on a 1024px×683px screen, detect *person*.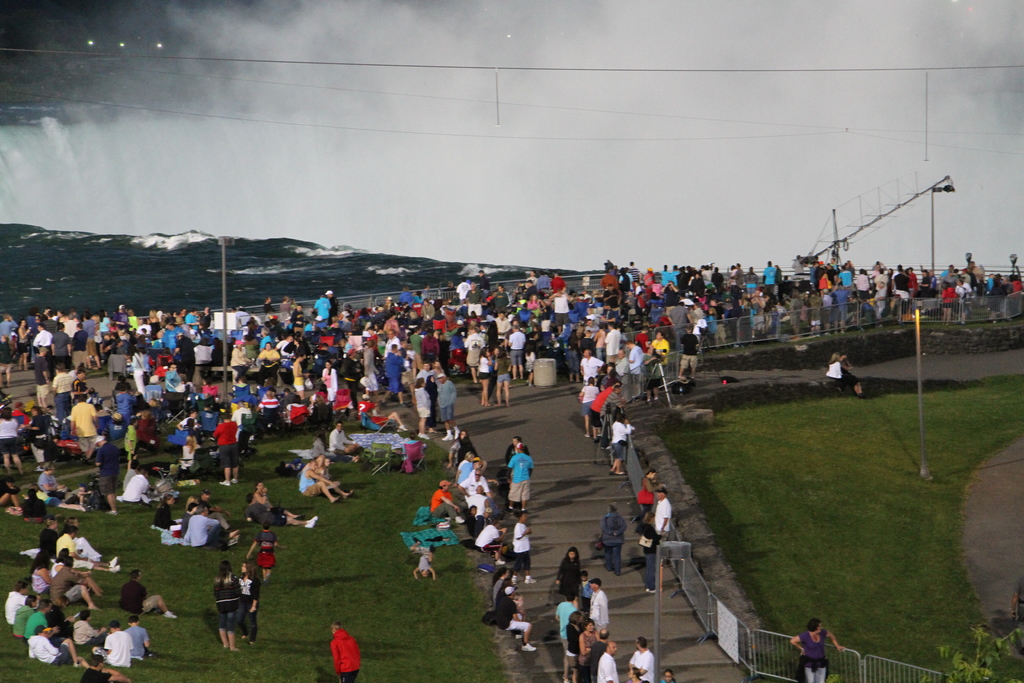
<bbox>786, 614, 847, 682</bbox>.
